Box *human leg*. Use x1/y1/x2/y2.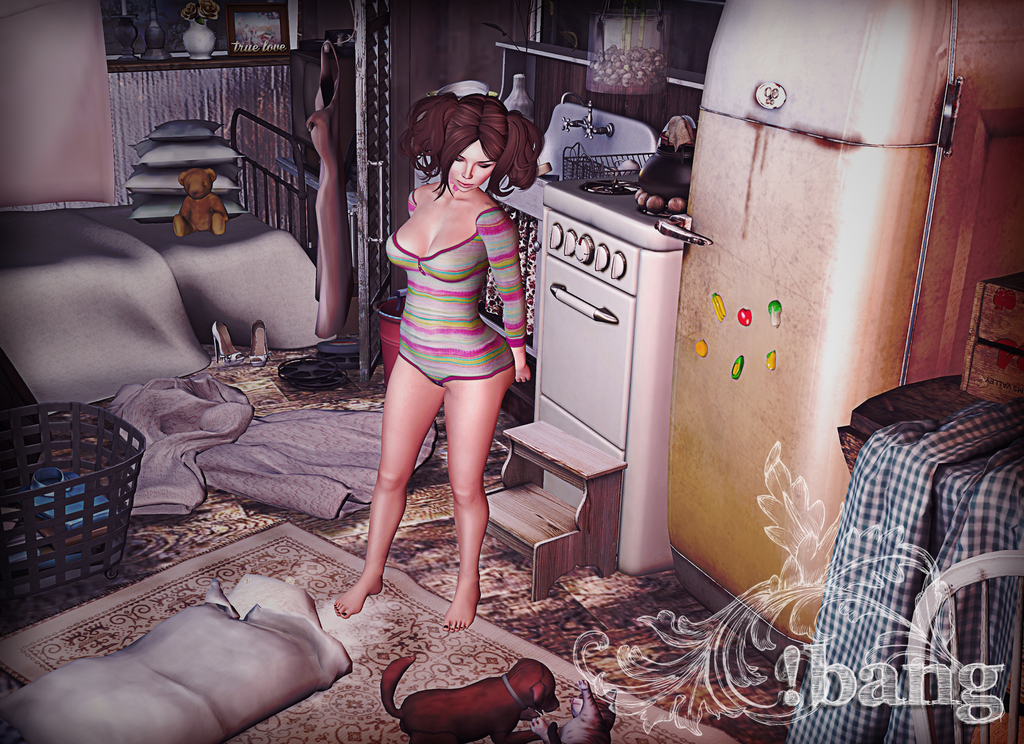
329/342/440/619.
